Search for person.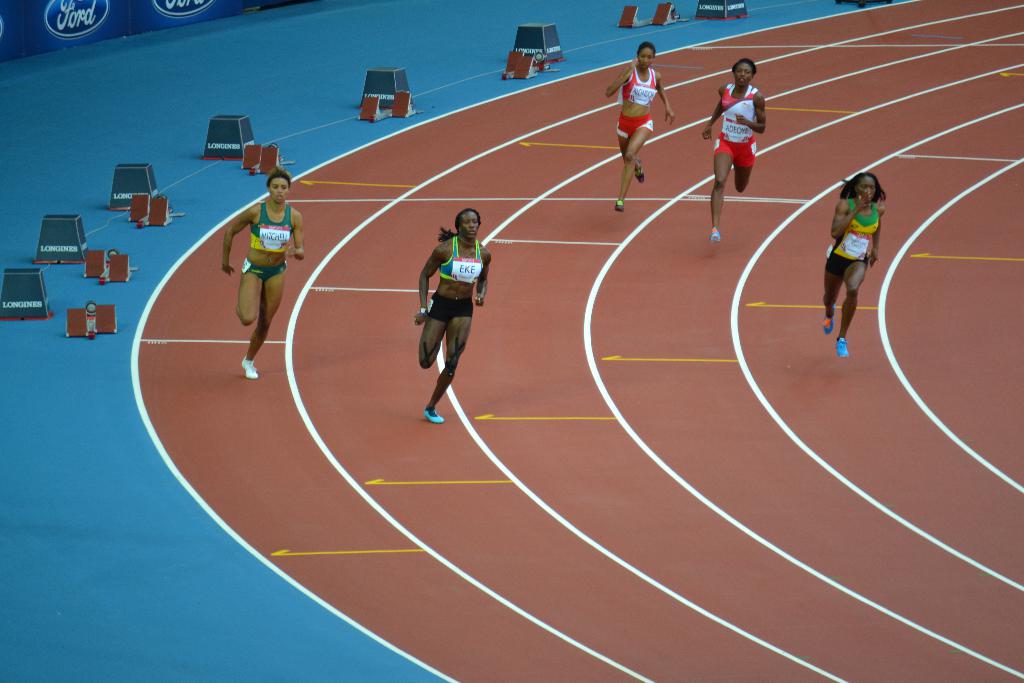
Found at [824,172,890,360].
